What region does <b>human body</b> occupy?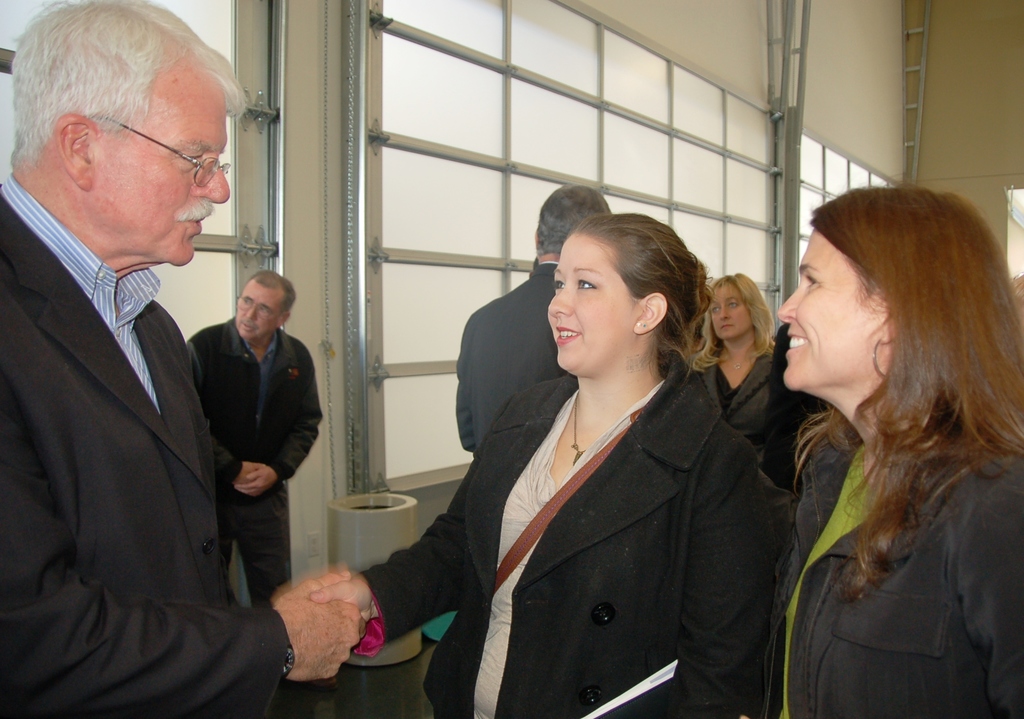
767,208,1006,718.
